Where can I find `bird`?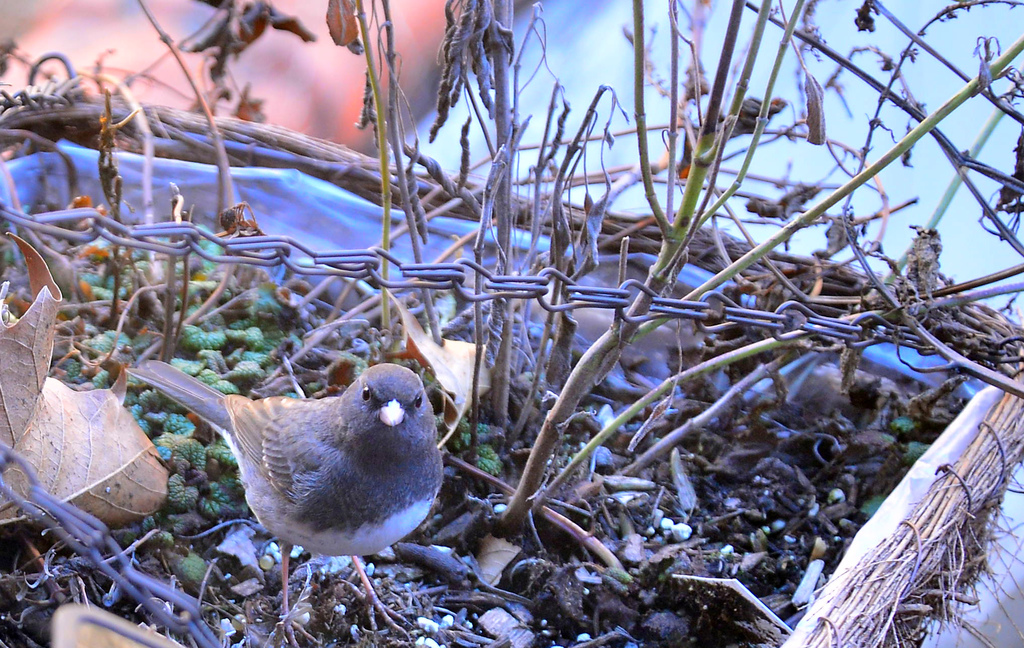
You can find it at (132,357,445,586).
